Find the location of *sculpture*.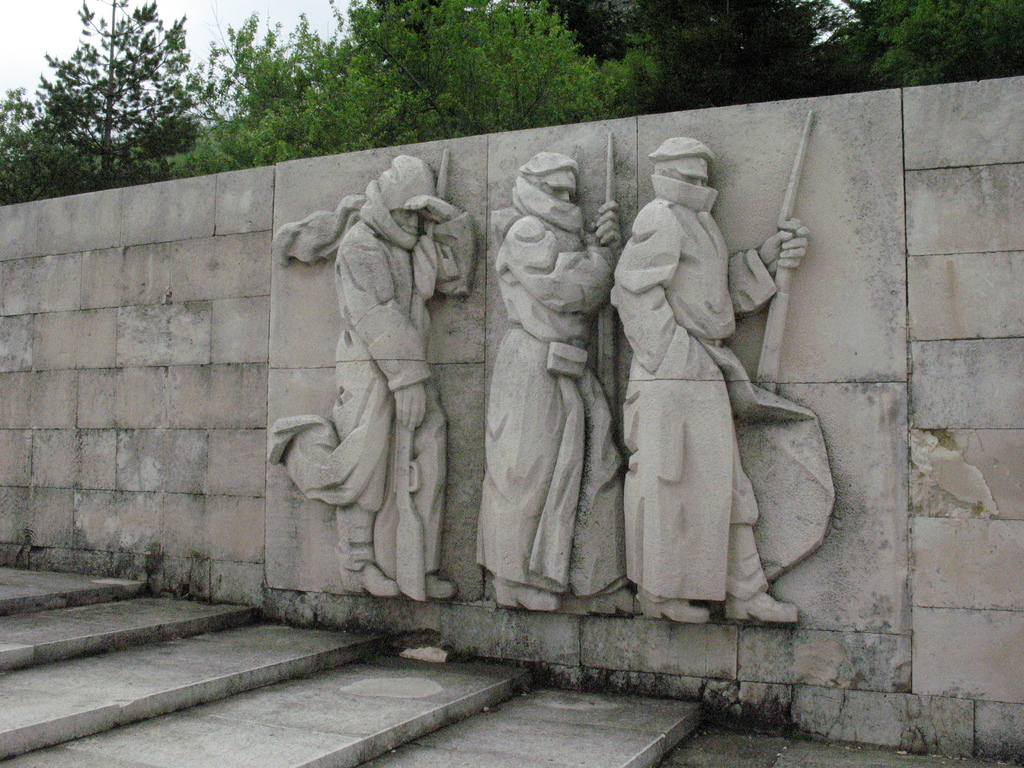
Location: <region>604, 106, 831, 632</region>.
